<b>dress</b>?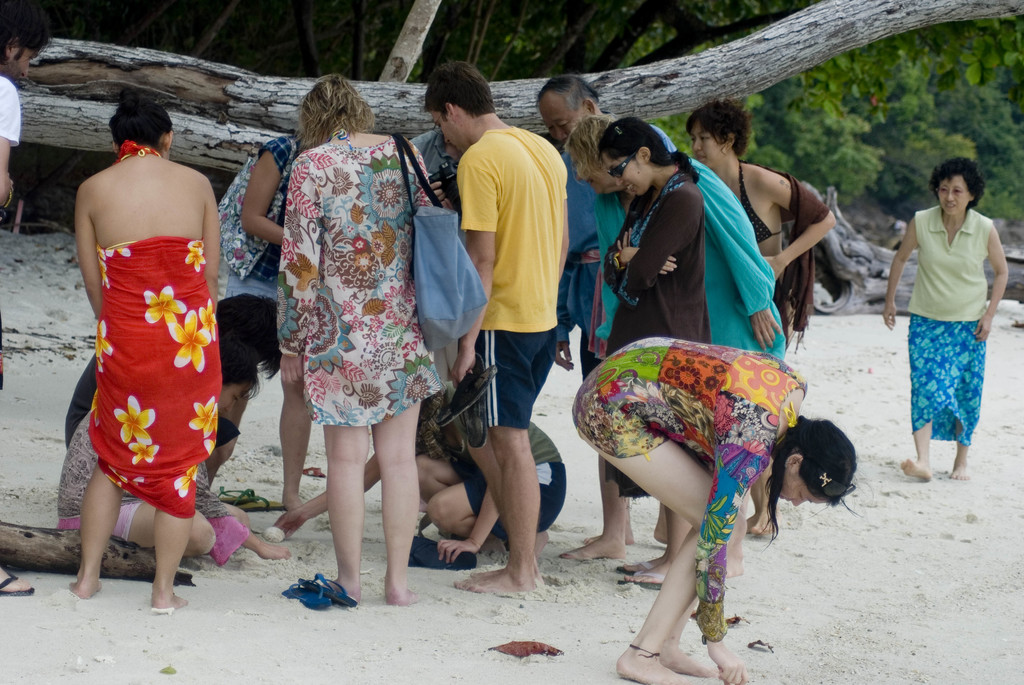
locate(84, 141, 220, 518)
